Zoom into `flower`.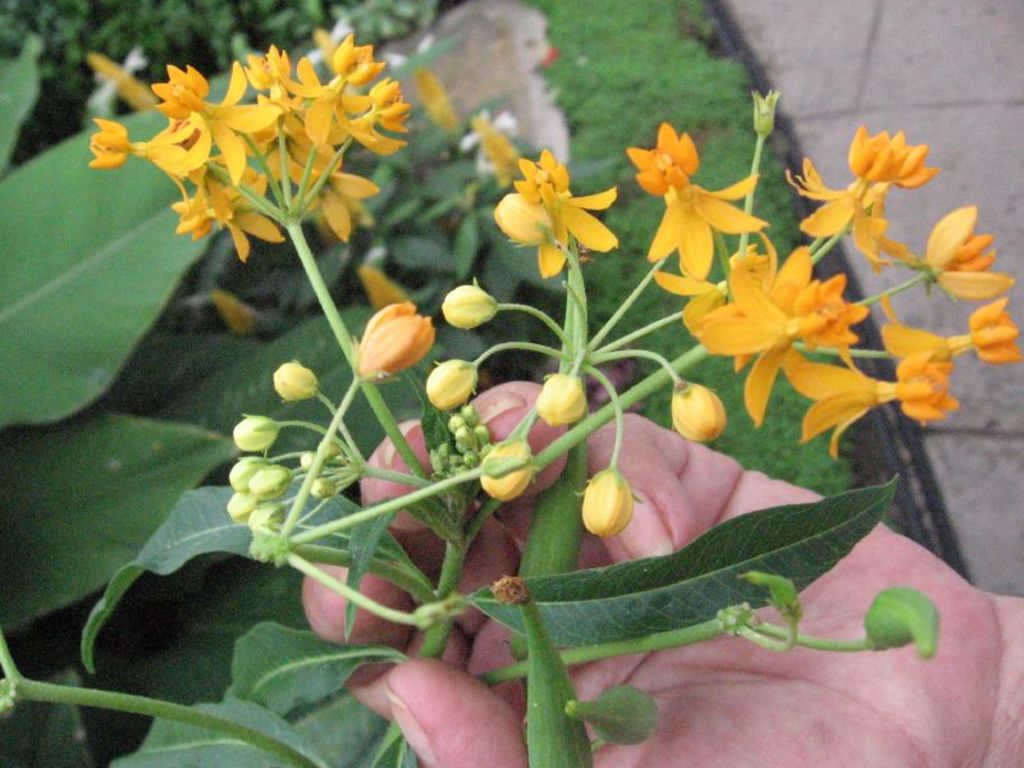
Zoom target: bbox=(371, 77, 408, 132).
